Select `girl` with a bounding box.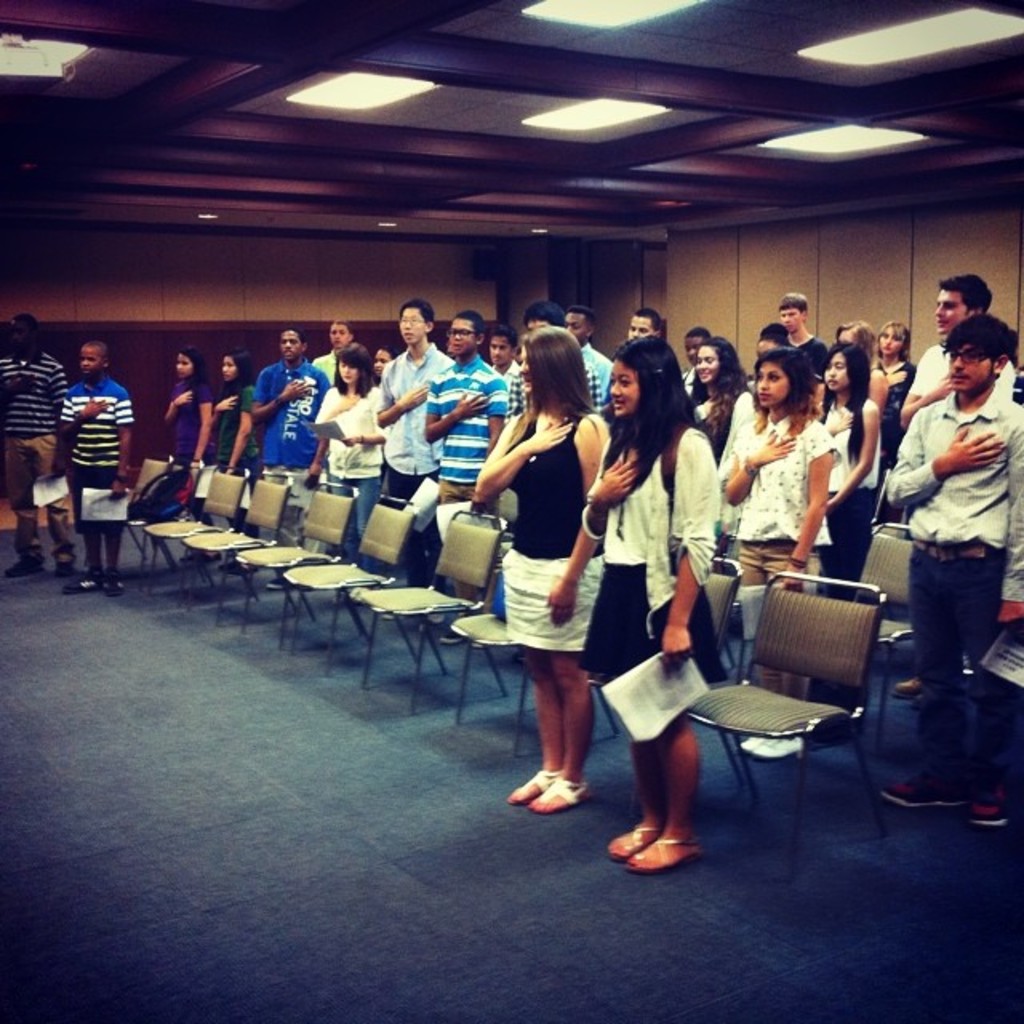
[x1=725, y1=349, x2=834, y2=757].
